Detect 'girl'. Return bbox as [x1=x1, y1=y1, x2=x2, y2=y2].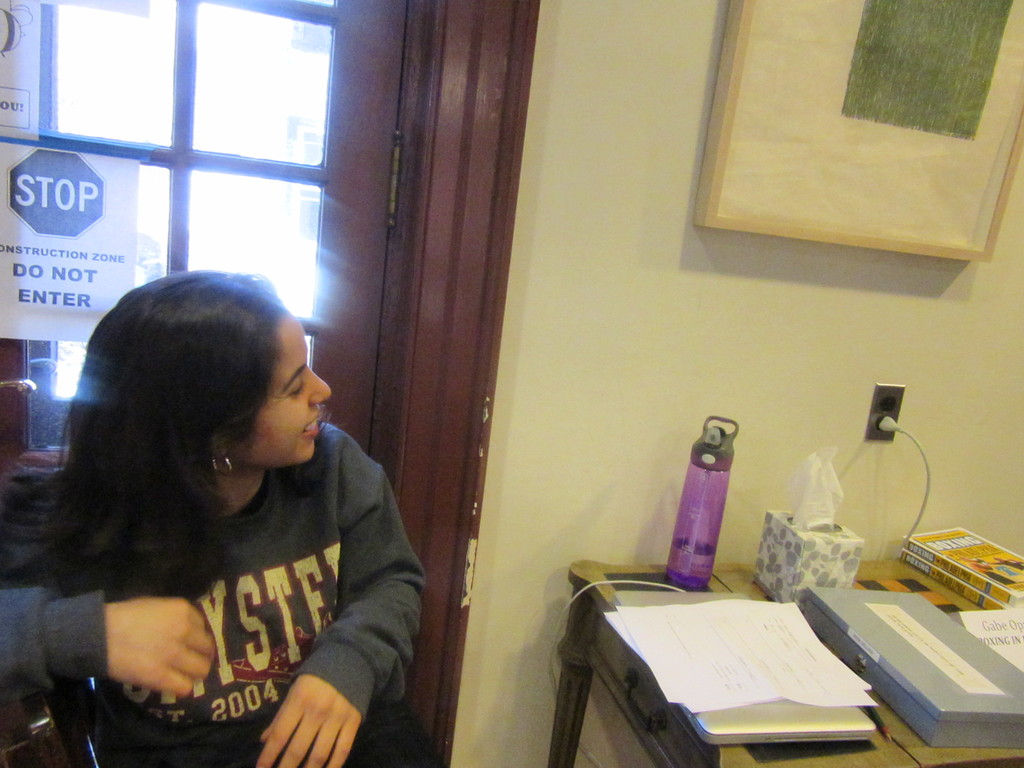
[x1=0, y1=264, x2=434, y2=767].
